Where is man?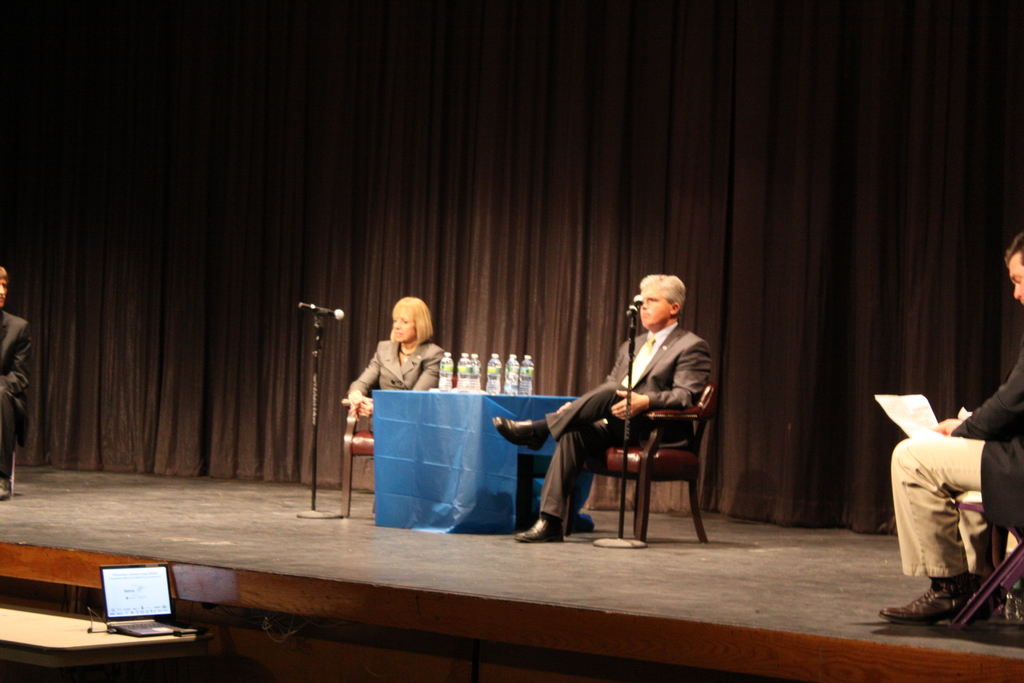
[525, 283, 721, 543].
